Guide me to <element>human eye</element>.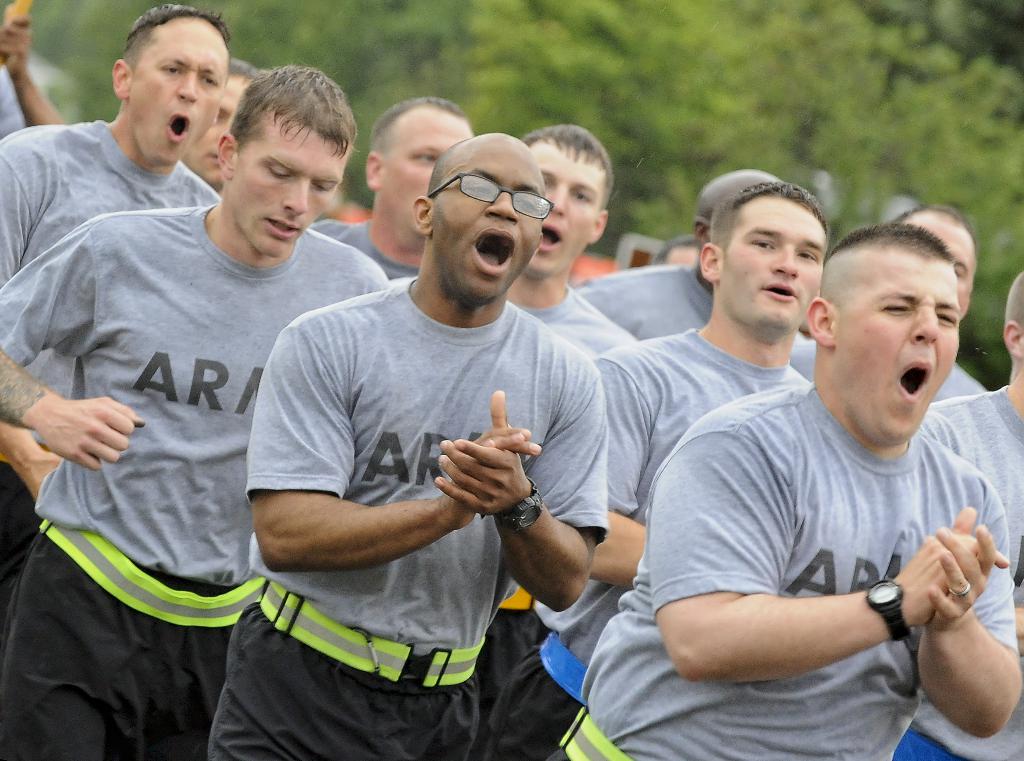
Guidance: bbox(312, 179, 331, 192).
